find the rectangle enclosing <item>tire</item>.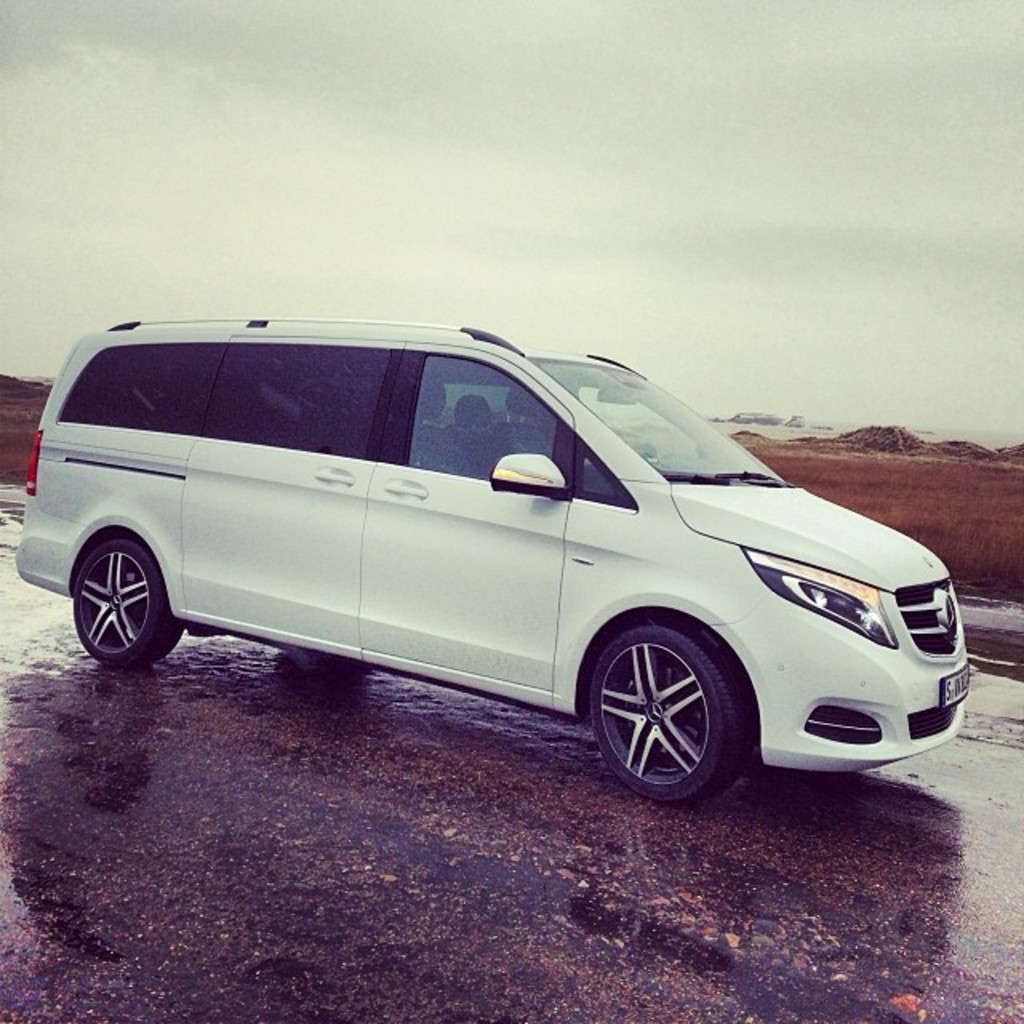
pyautogui.locateOnScreen(587, 627, 749, 806).
